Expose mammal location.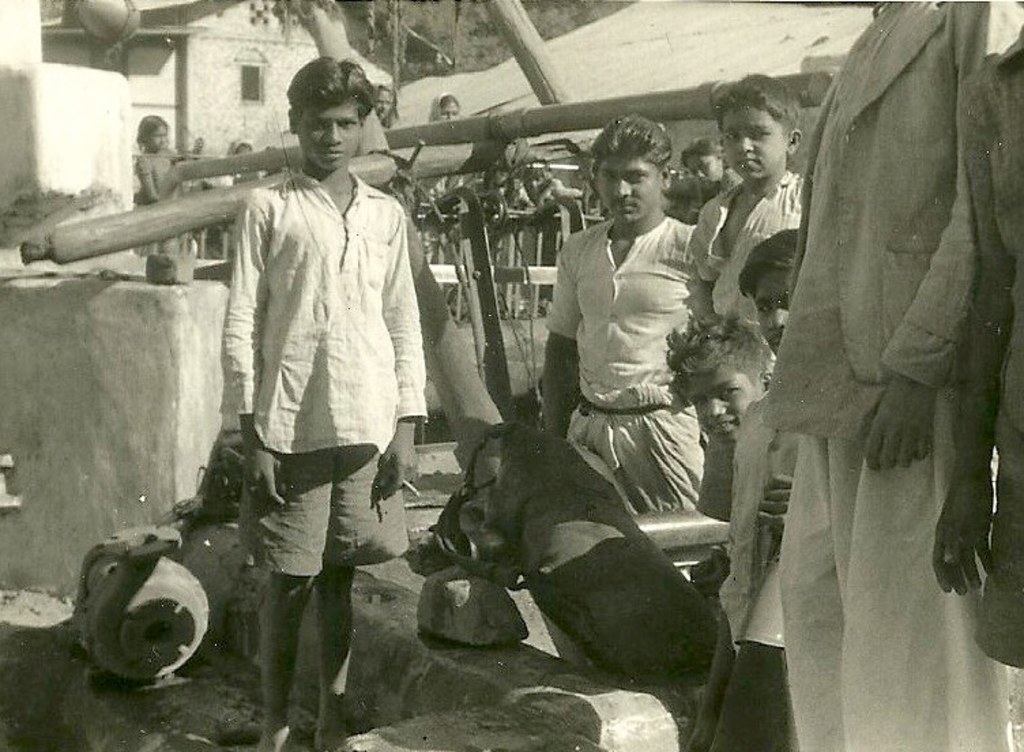
Exposed at <region>666, 313, 772, 524</region>.
